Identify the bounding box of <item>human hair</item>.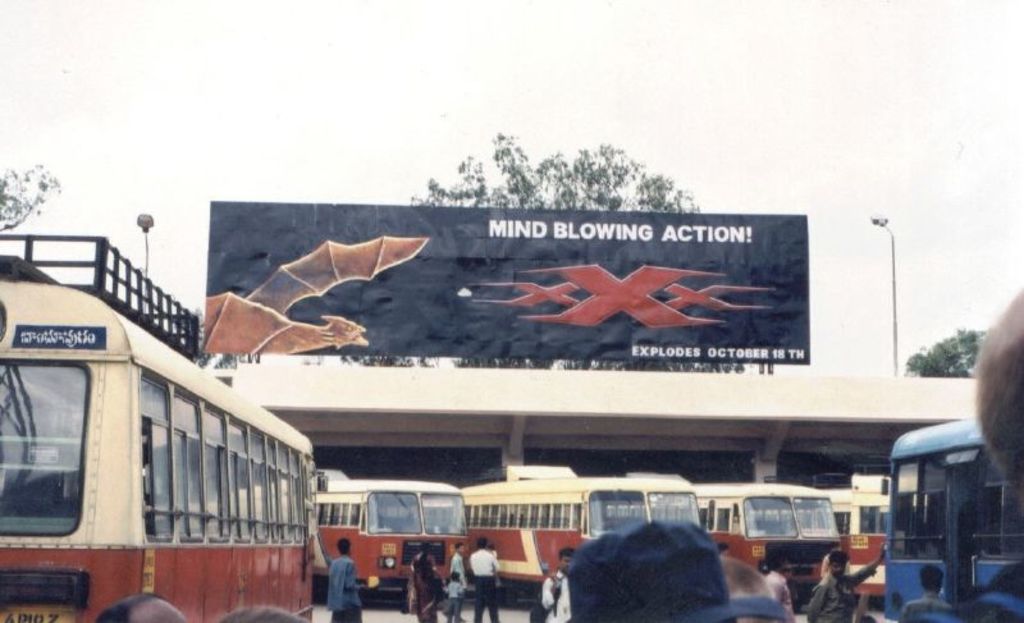
{"x1": 216, "y1": 603, "x2": 307, "y2": 622}.
